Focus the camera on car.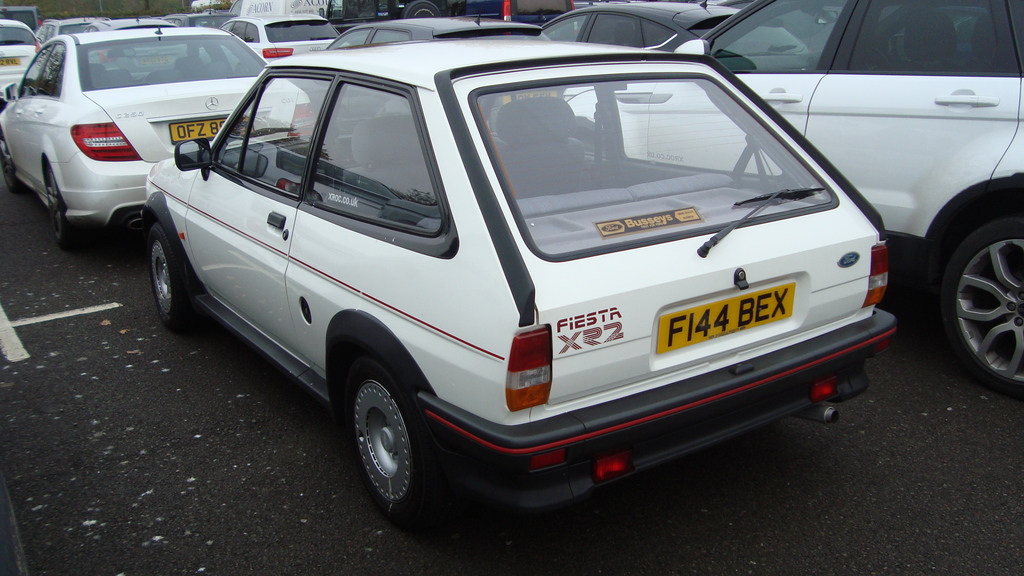
Focus region: <region>563, 0, 1023, 397</region>.
